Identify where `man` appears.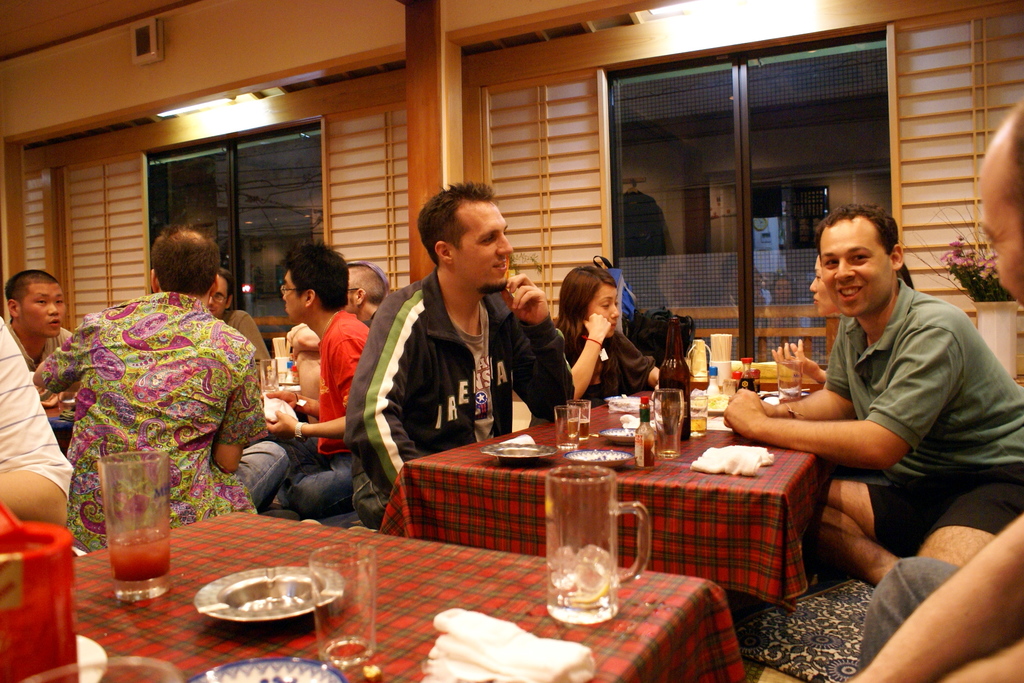
Appears at pyautogui.locateOnScreen(266, 240, 368, 519).
